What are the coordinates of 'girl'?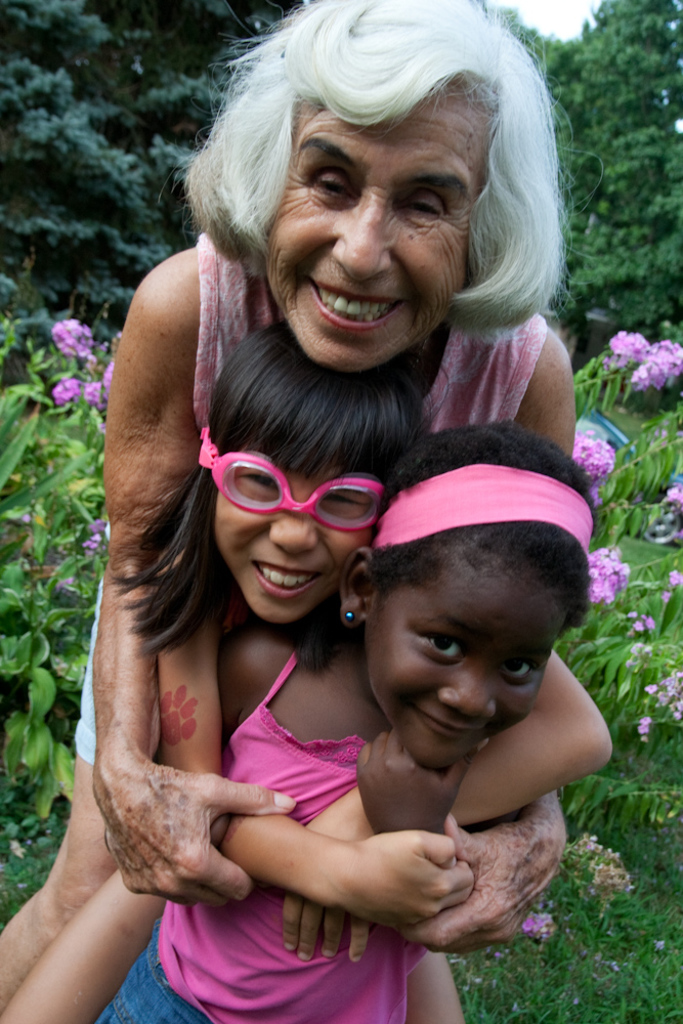
{"left": 0, "top": 314, "right": 614, "bottom": 1023}.
